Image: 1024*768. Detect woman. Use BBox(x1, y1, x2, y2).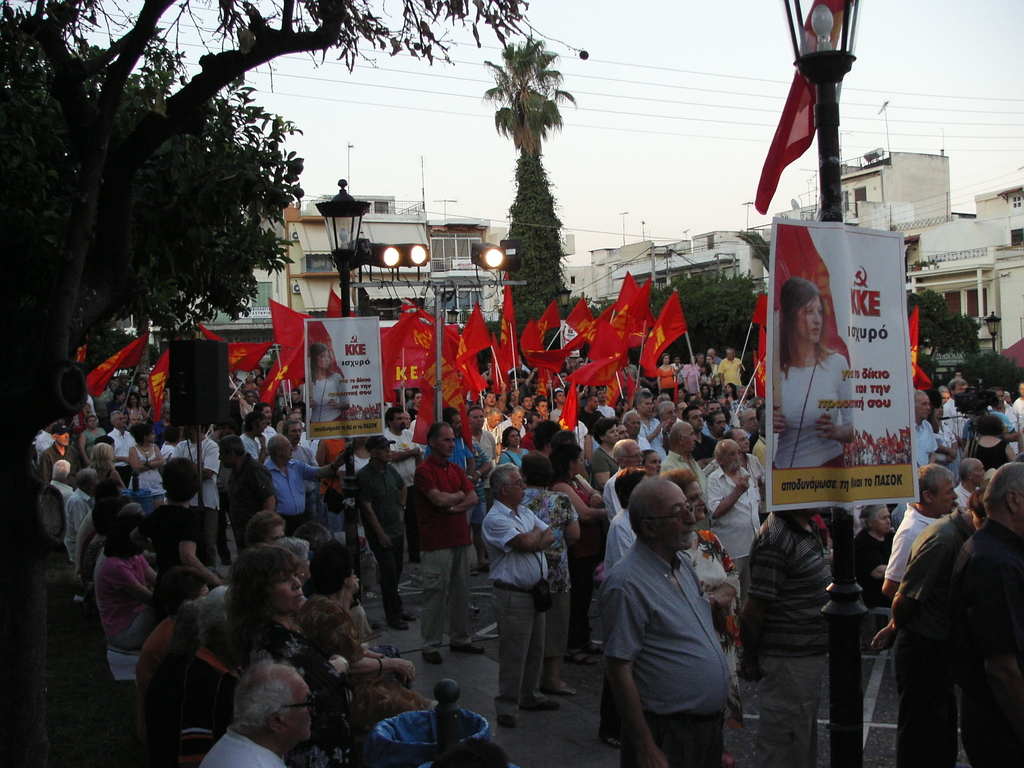
BBox(660, 464, 740, 767).
